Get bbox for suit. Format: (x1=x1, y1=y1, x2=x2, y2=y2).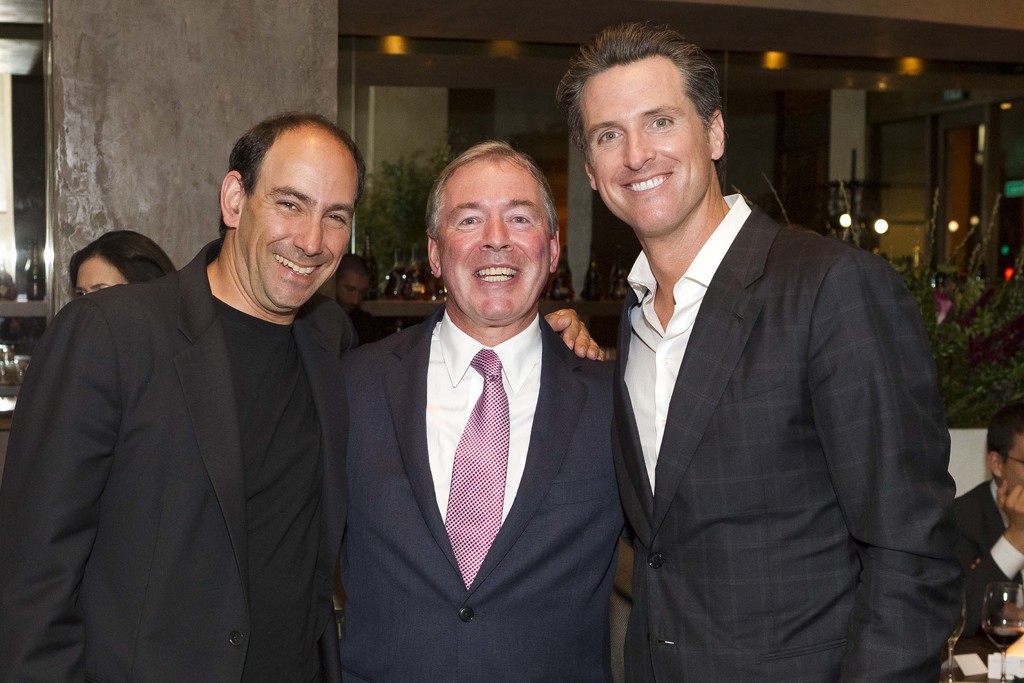
(x1=583, y1=73, x2=965, y2=682).
